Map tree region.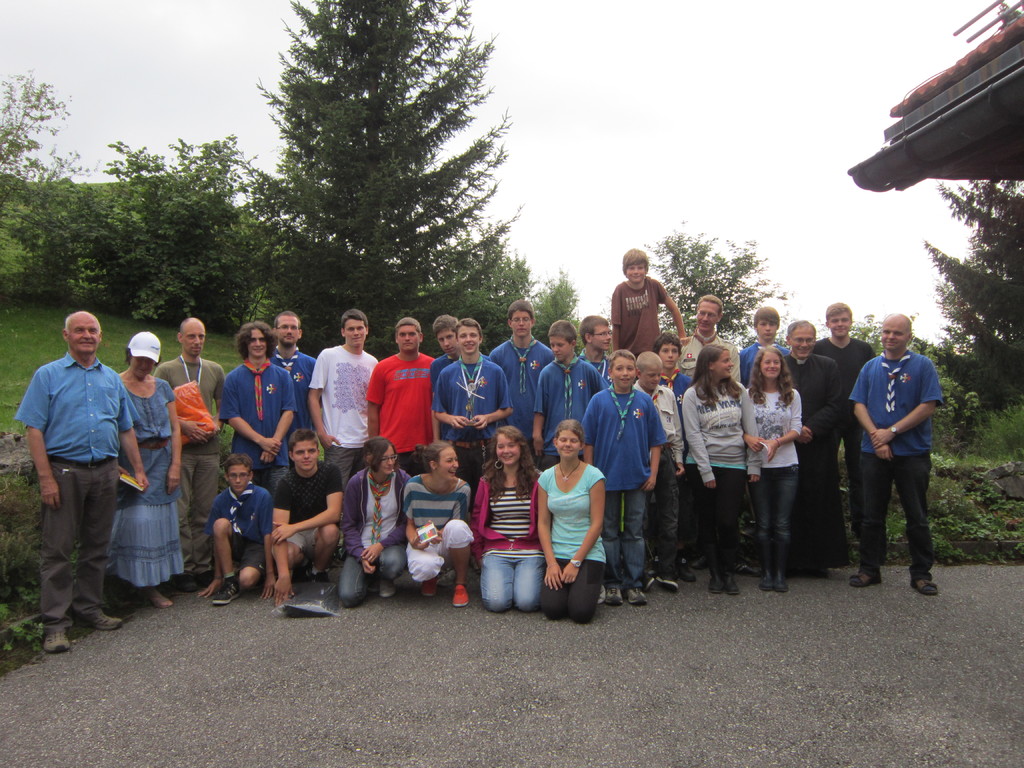
Mapped to region(223, 17, 539, 333).
